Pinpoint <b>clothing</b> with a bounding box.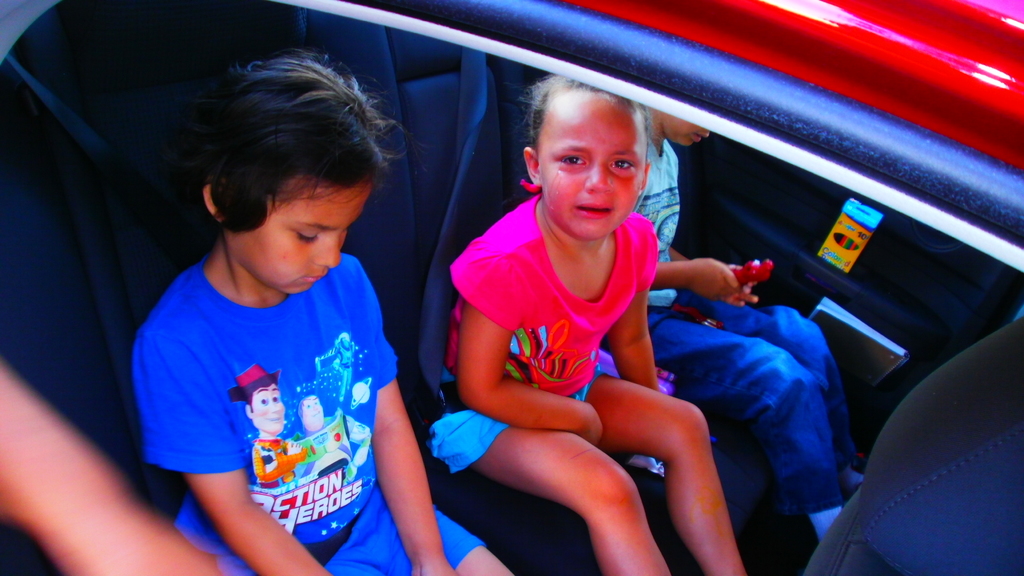
(134,252,483,575).
